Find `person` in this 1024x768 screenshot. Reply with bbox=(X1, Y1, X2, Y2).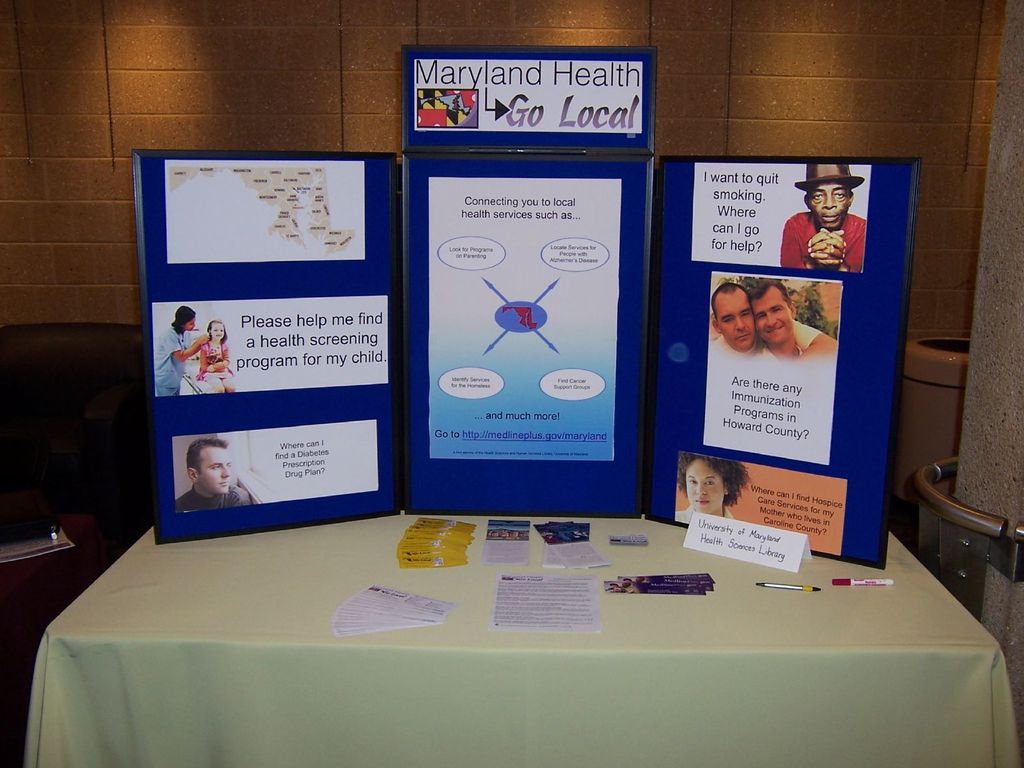
bbox=(154, 308, 210, 397).
